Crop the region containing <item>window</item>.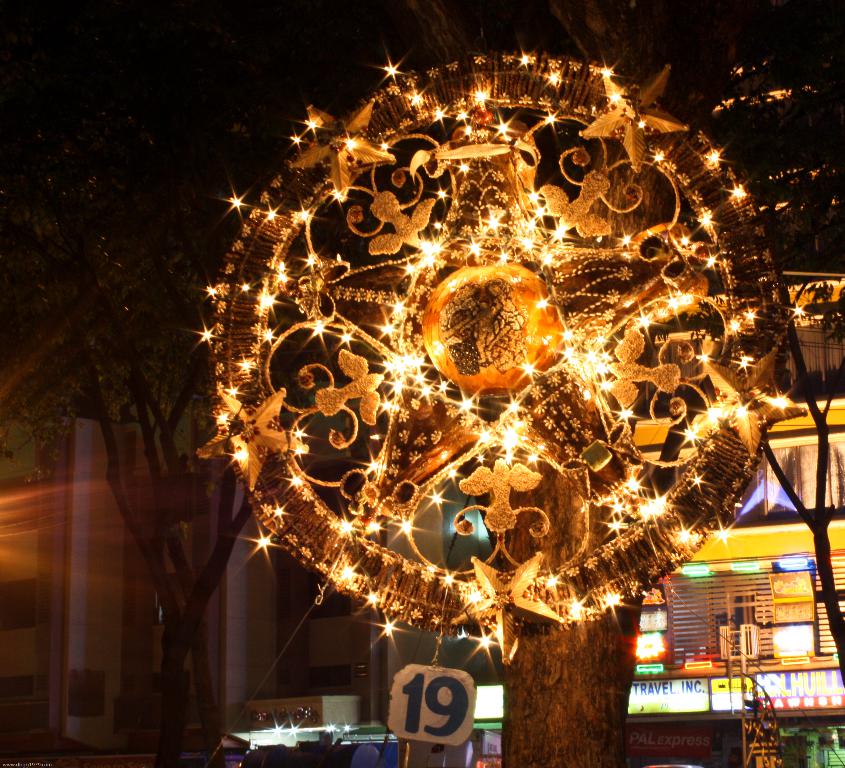
Crop region: bbox=(659, 555, 844, 677).
